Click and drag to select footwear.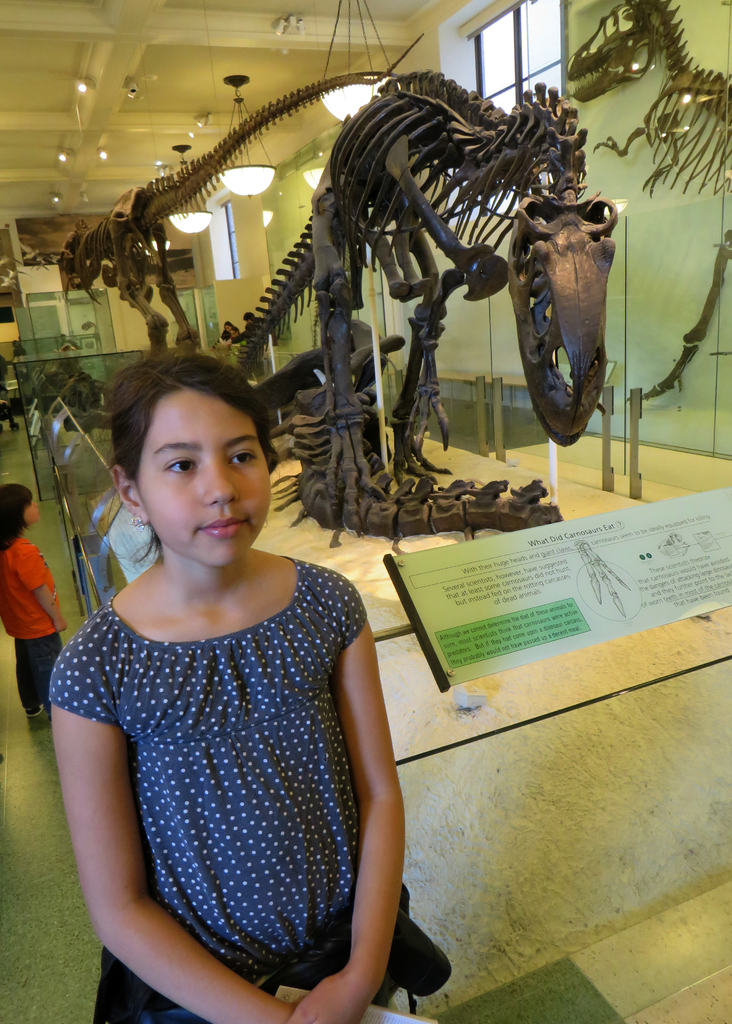
Selection: left=23, top=698, right=44, bottom=718.
